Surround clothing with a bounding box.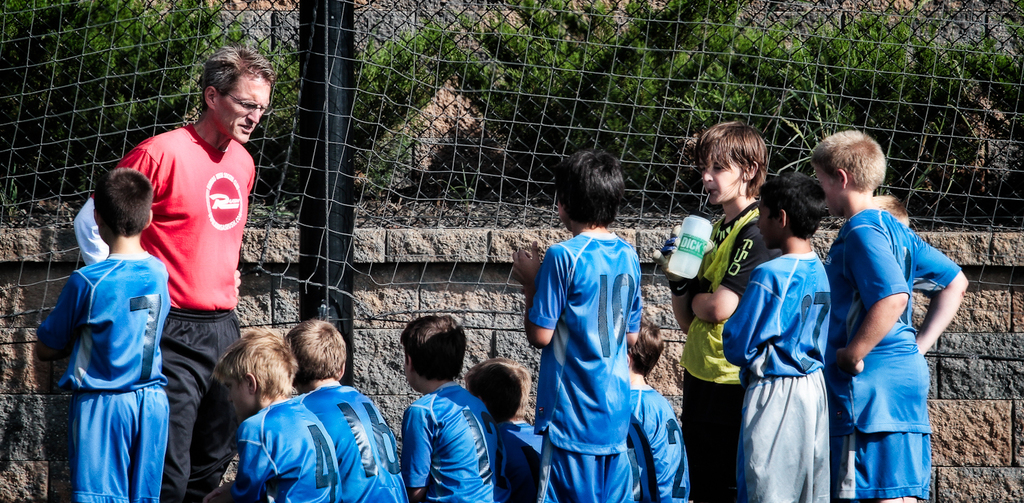
x1=533 y1=240 x2=654 y2=500.
